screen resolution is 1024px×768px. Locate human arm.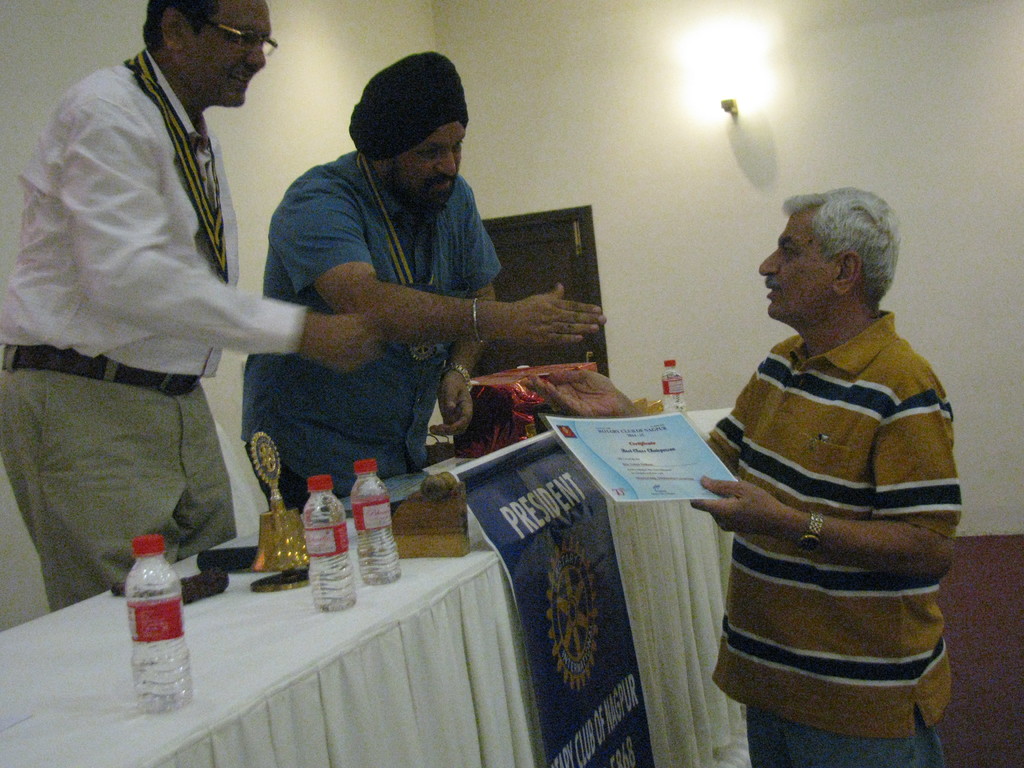
83/85/398/373.
